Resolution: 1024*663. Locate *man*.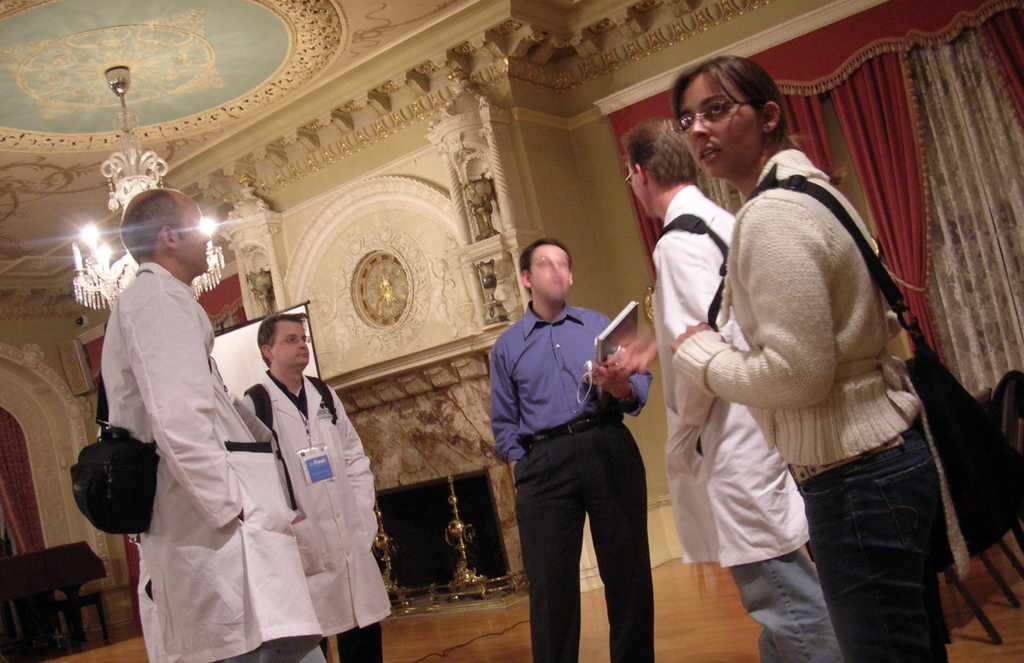
620,120,842,662.
